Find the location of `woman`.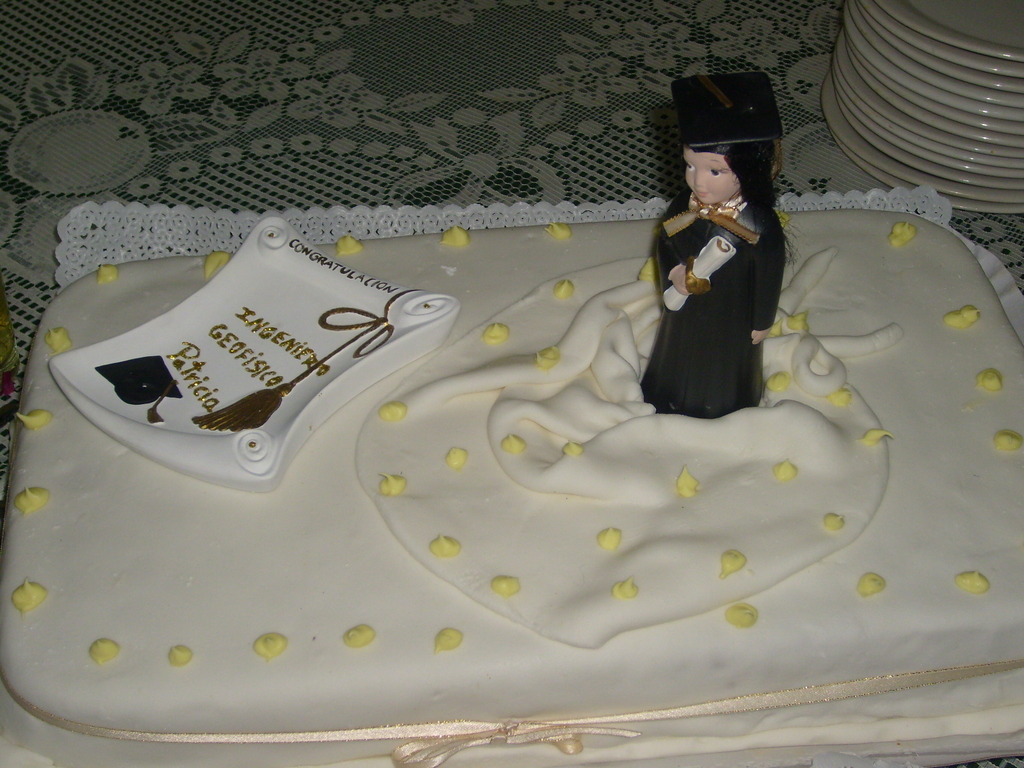
Location: [639,76,796,422].
